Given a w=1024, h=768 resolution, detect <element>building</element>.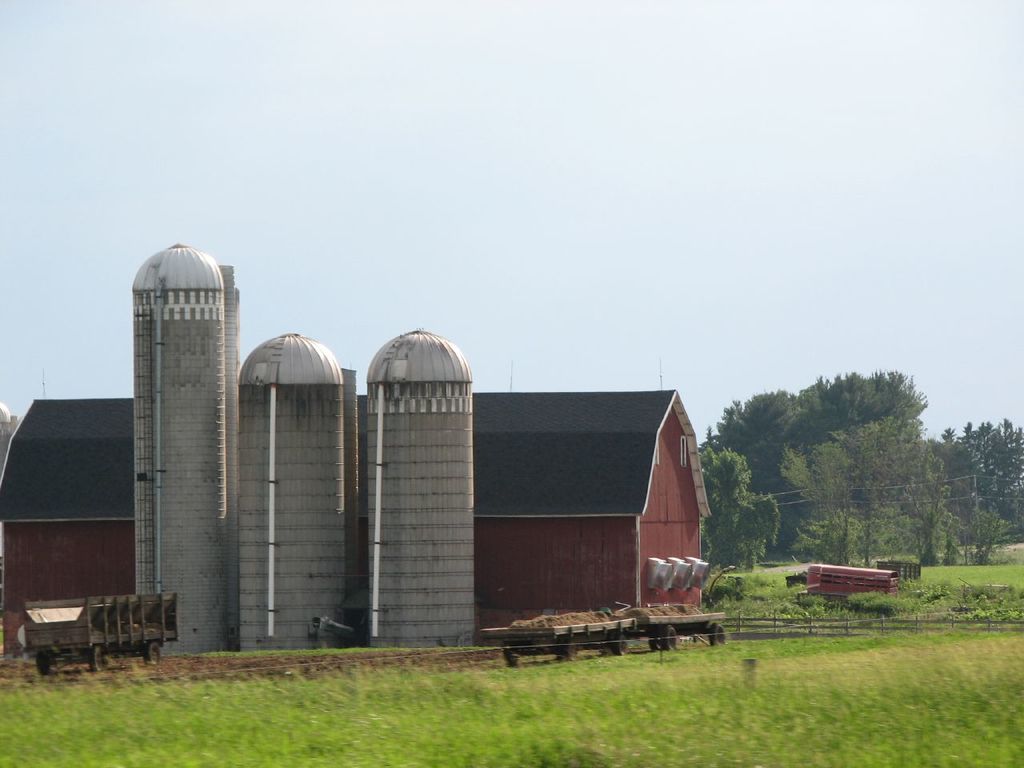
[0, 390, 714, 647].
